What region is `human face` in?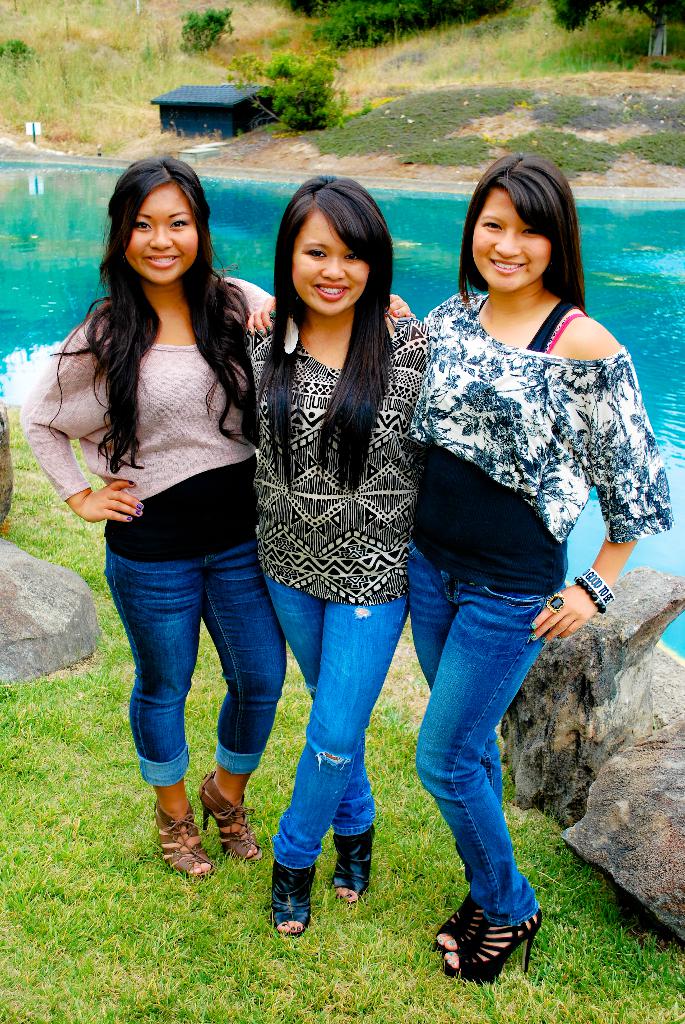
x1=123, y1=182, x2=197, y2=280.
